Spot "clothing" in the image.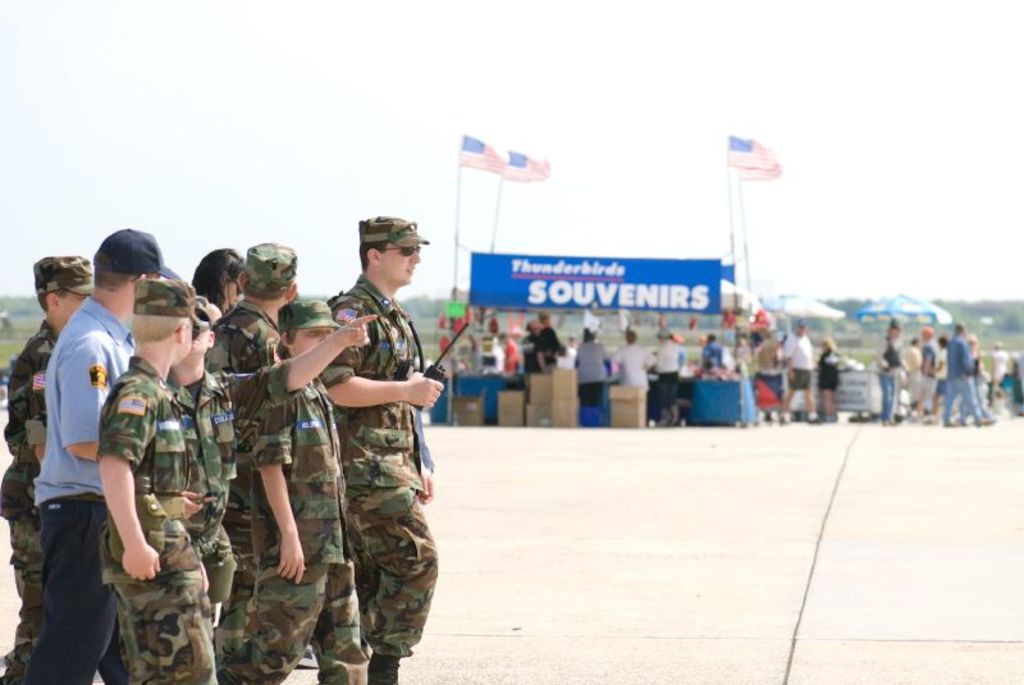
"clothing" found at crop(104, 370, 225, 684).
